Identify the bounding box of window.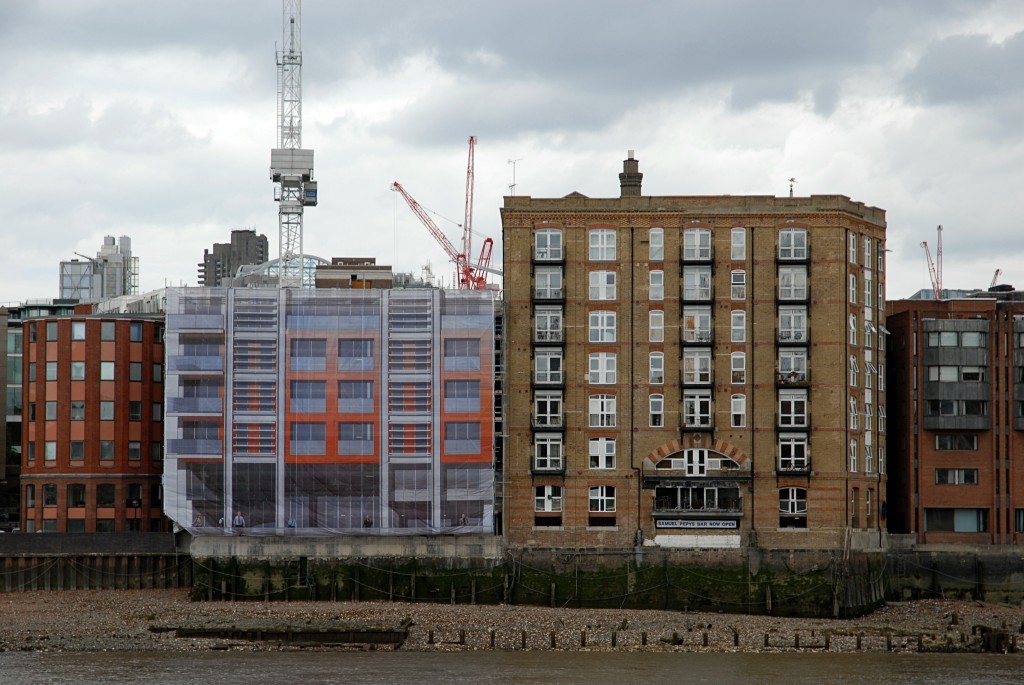
rect(100, 322, 116, 342).
